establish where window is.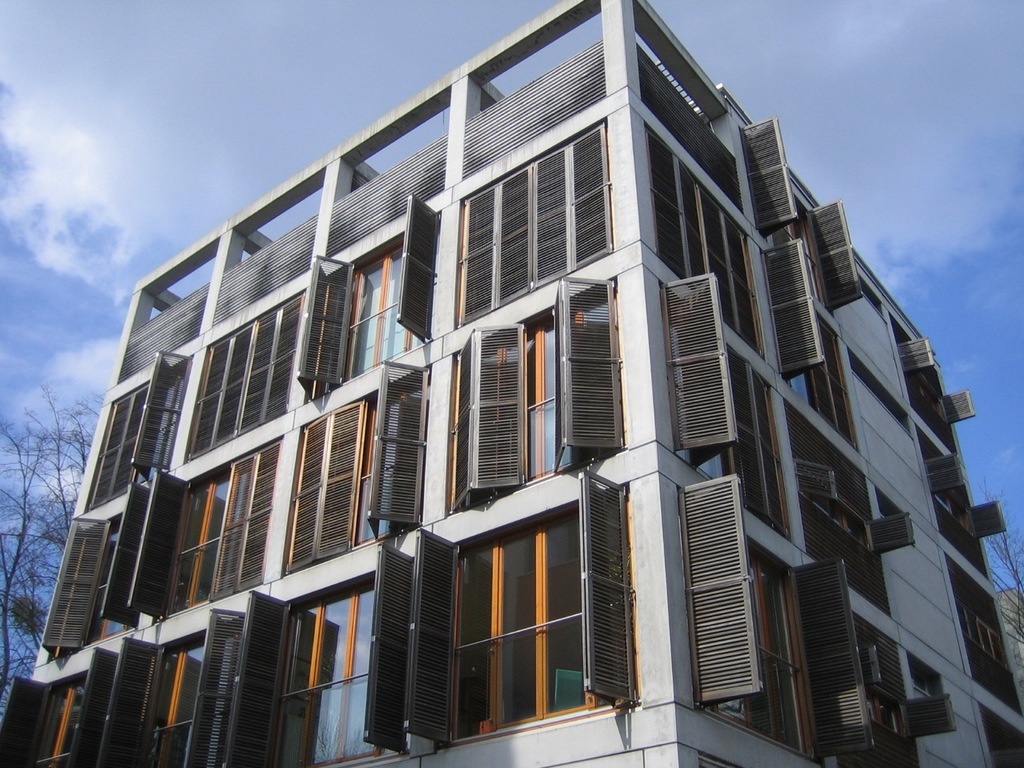
Established at [left=275, top=362, right=439, bottom=556].
